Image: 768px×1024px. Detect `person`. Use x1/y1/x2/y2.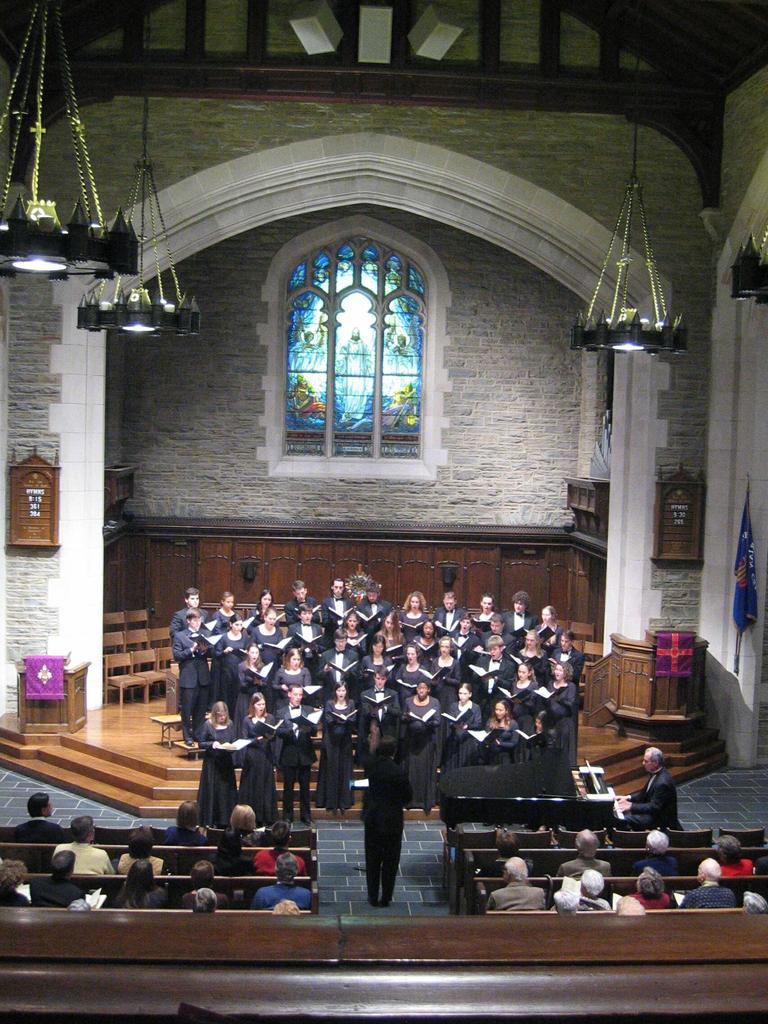
545/869/611/915.
